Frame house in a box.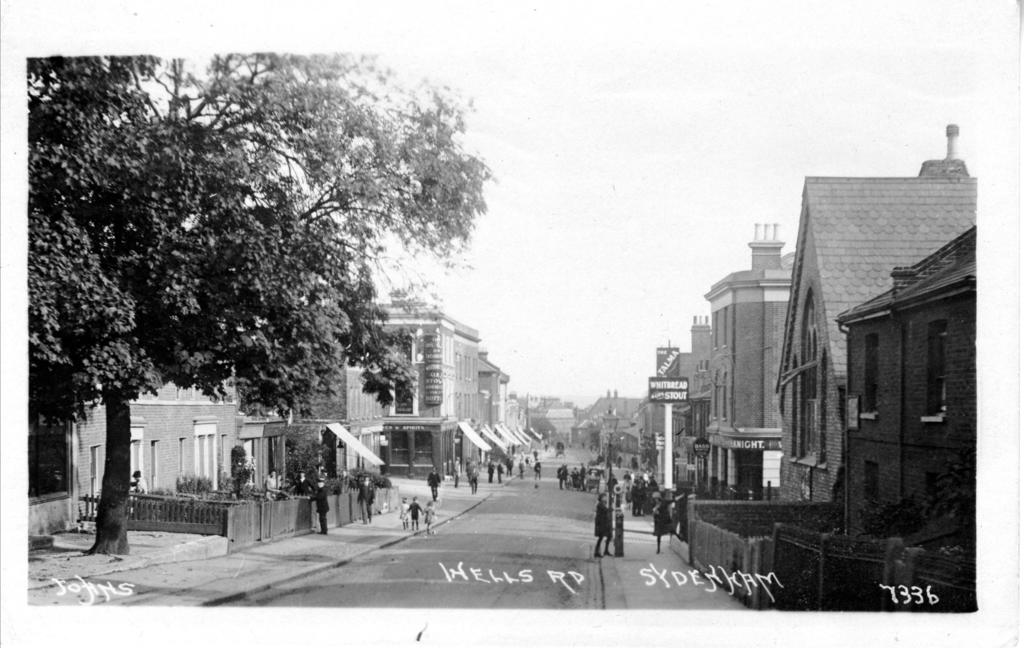
locate(244, 414, 278, 490).
